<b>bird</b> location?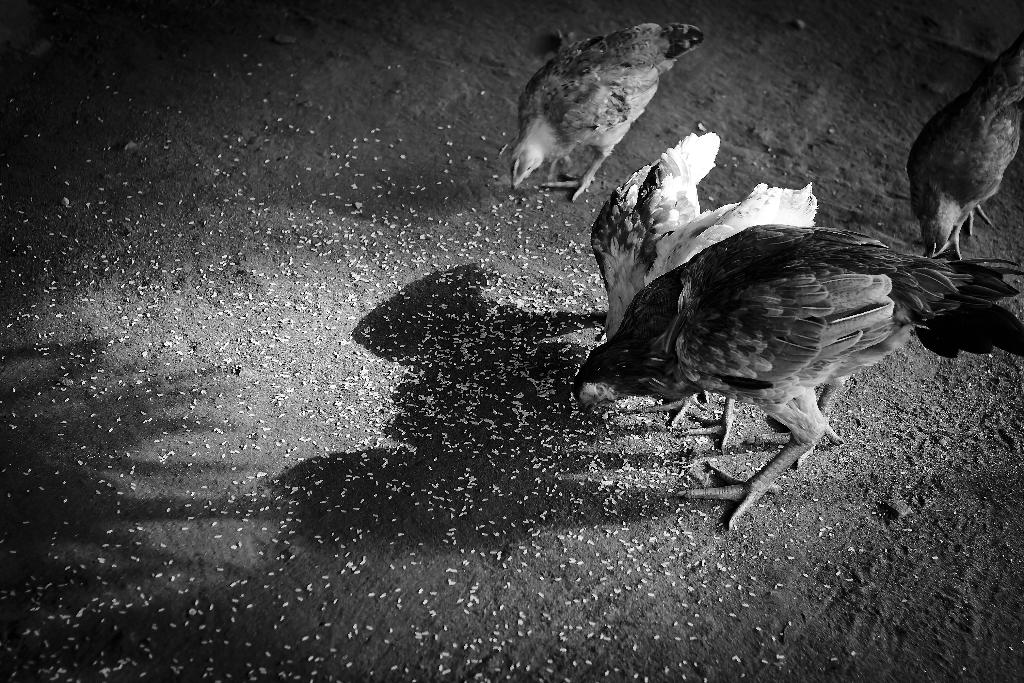
left=597, top=210, right=960, bottom=522
